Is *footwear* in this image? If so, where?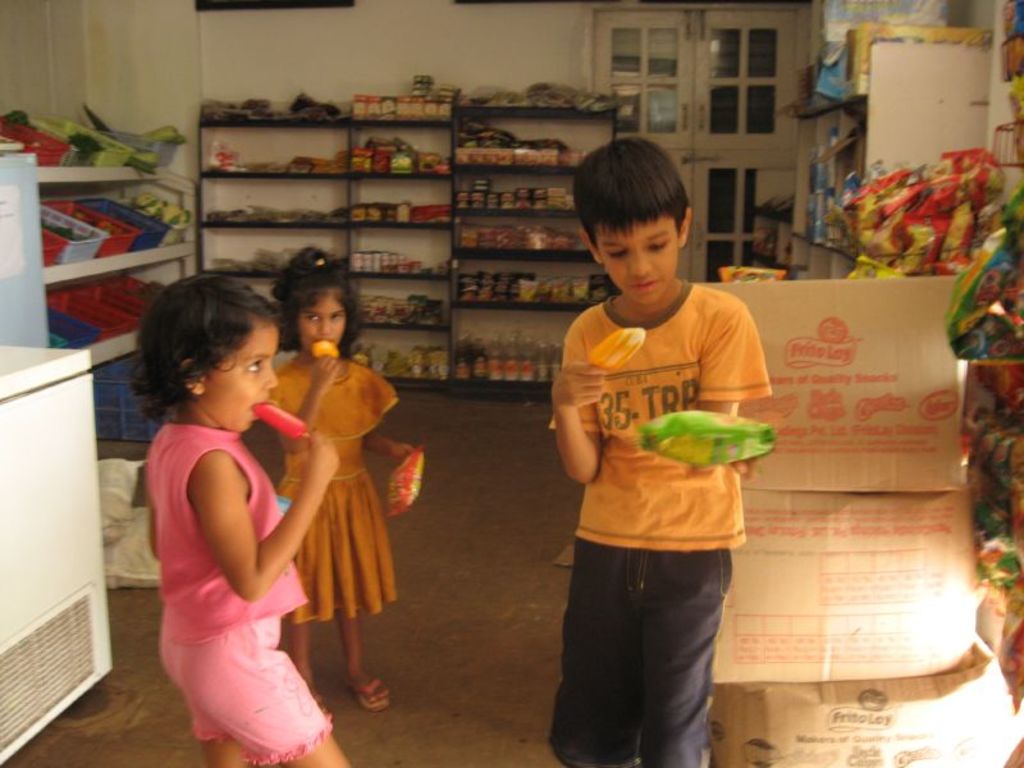
Yes, at pyautogui.locateOnScreen(344, 673, 396, 712).
